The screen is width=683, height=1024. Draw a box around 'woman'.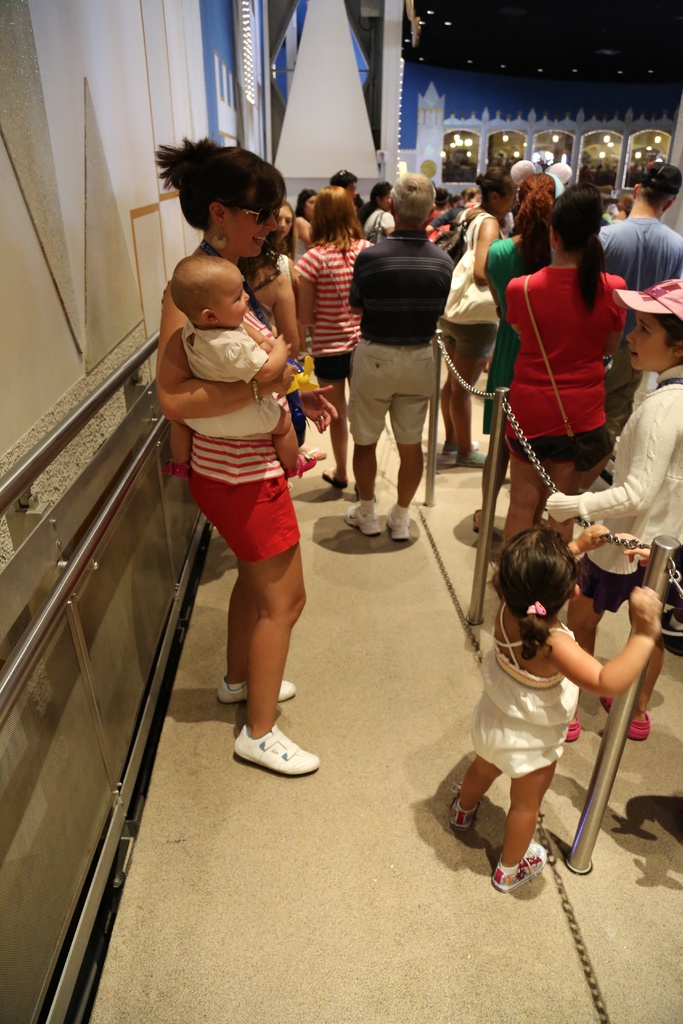
l=236, t=231, r=300, b=360.
